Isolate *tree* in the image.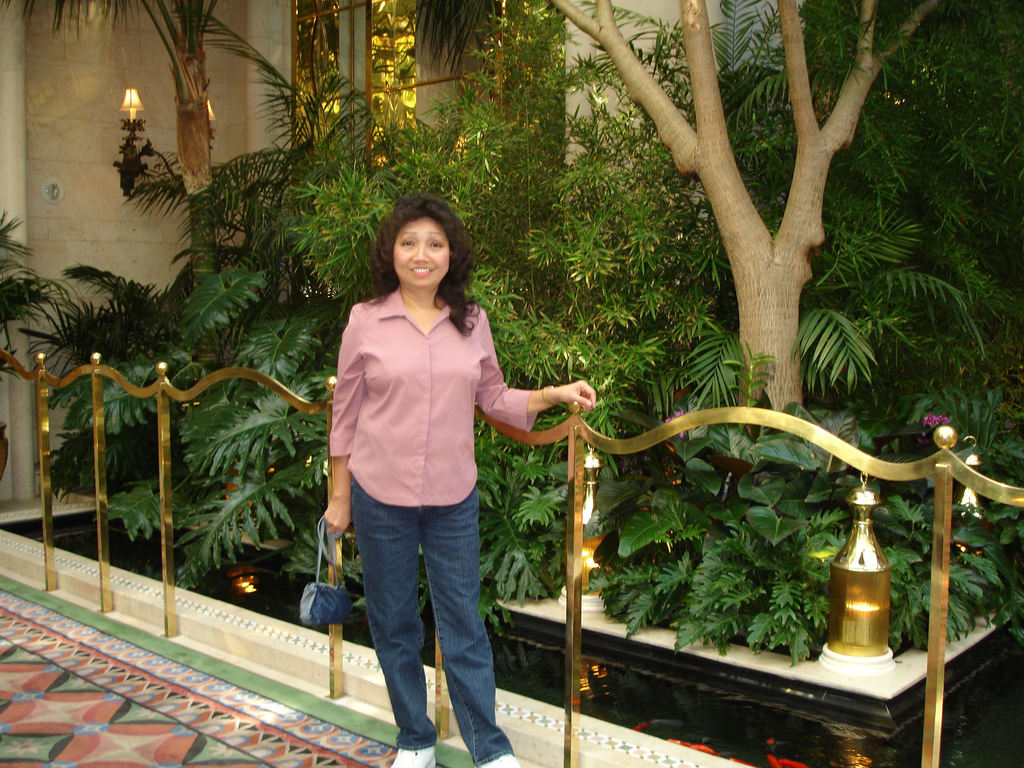
Isolated region: left=540, top=3, right=931, bottom=417.
